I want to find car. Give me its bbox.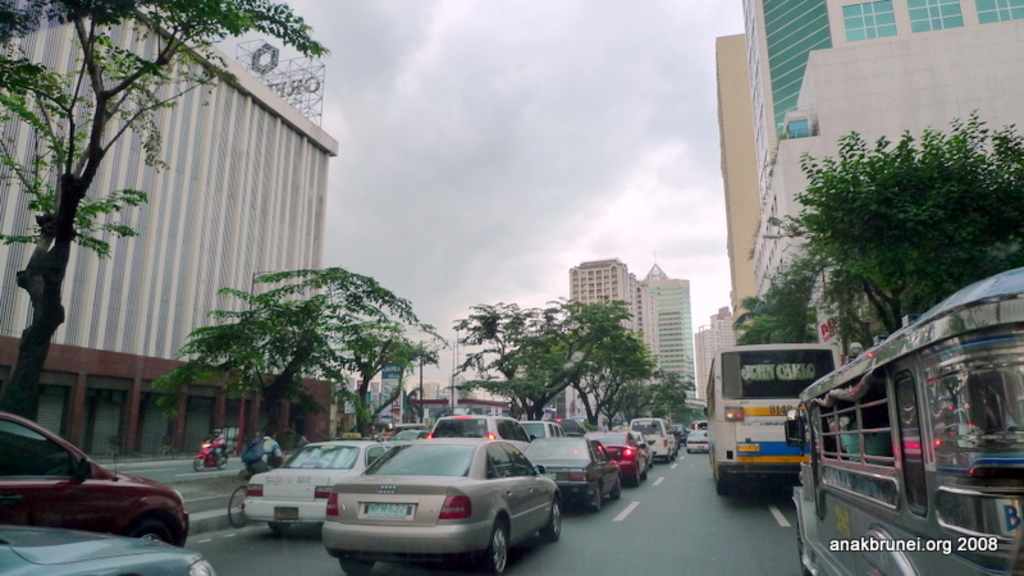
locate(685, 420, 710, 457).
